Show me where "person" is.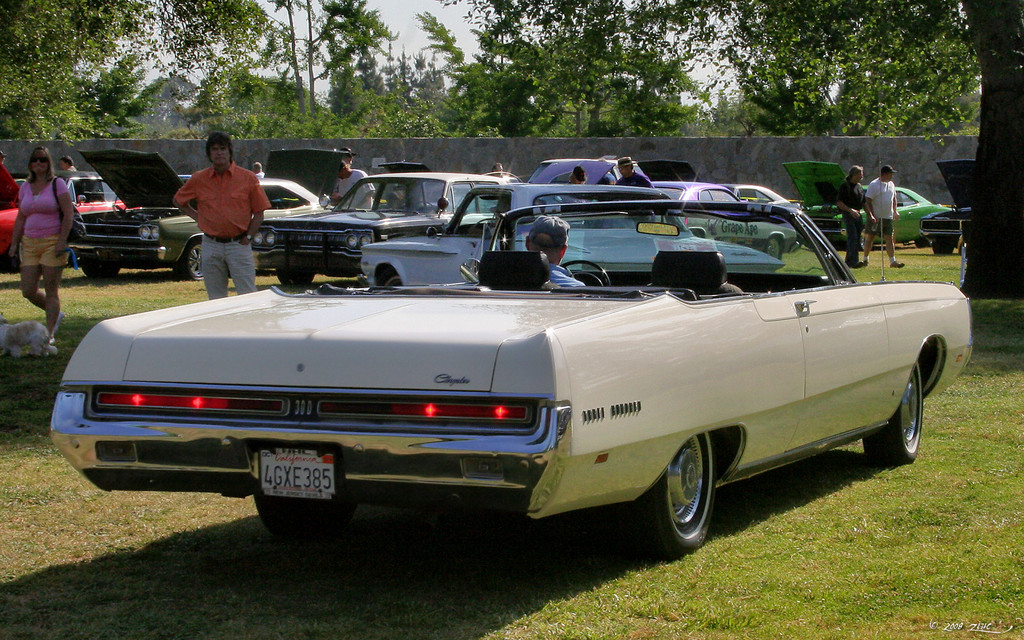
"person" is at box(330, 143, 372, 215).
